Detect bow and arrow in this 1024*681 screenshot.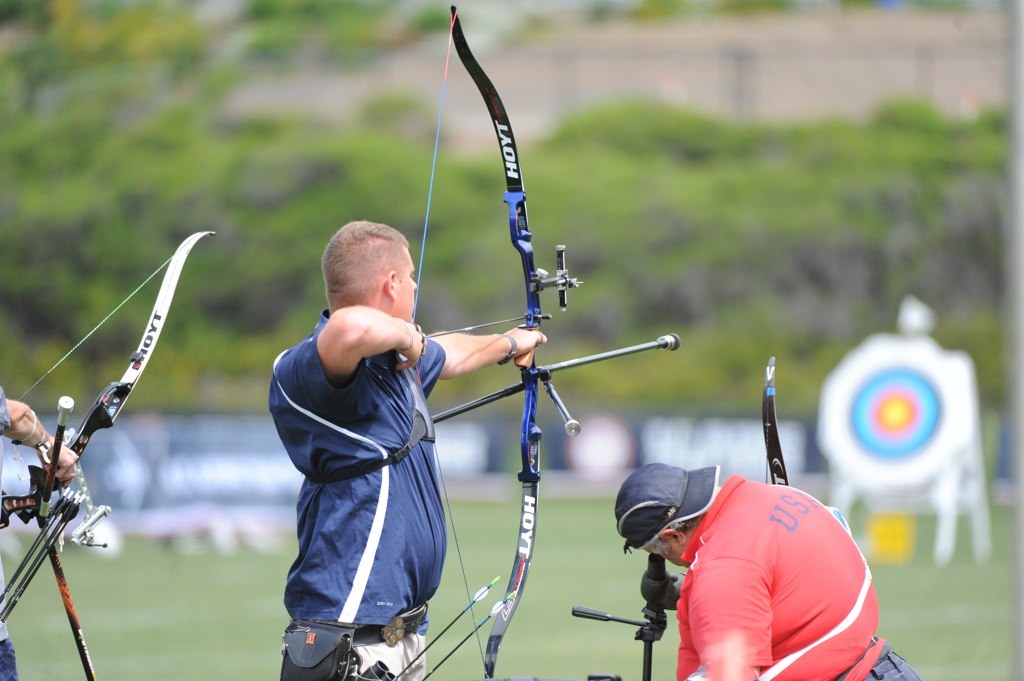
Detection: 0:231:219:680.
